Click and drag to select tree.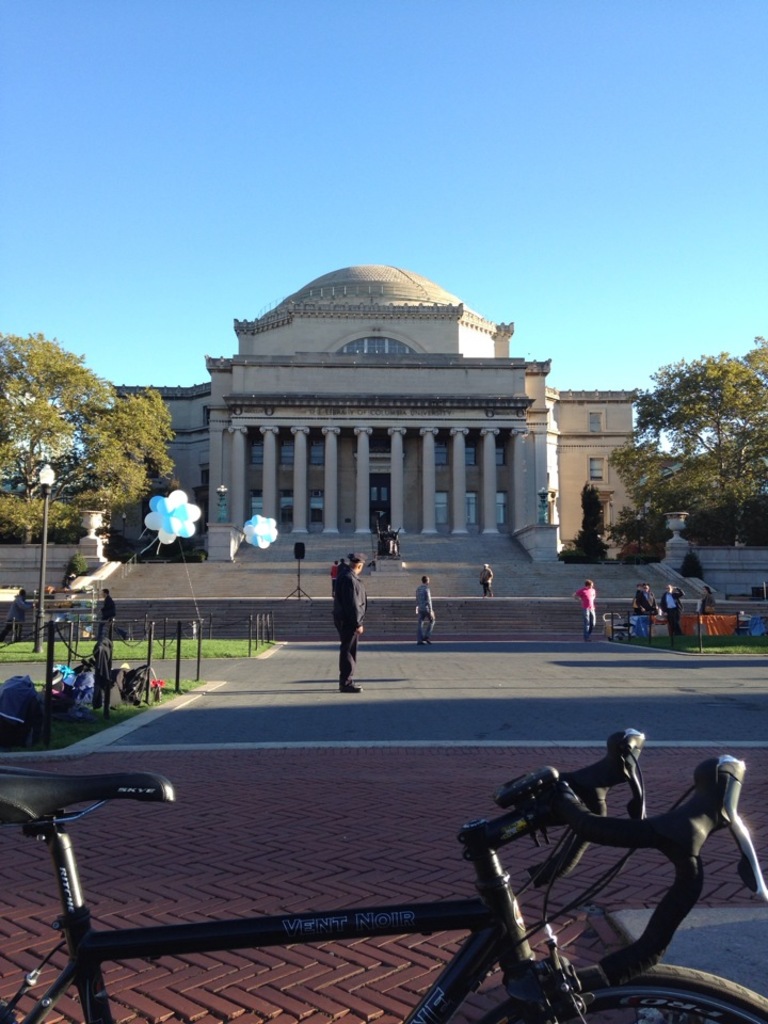
Selection: left=614, top=510, right=675, bottom=559.
